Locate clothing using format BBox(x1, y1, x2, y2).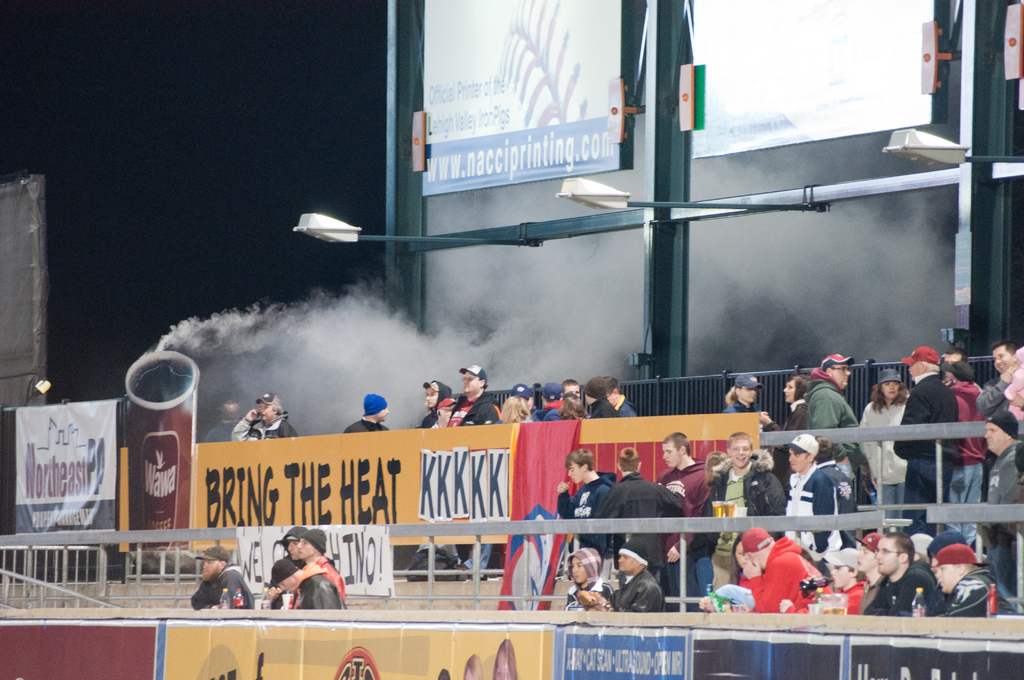
BBox(936, 563, 1023, 626).
